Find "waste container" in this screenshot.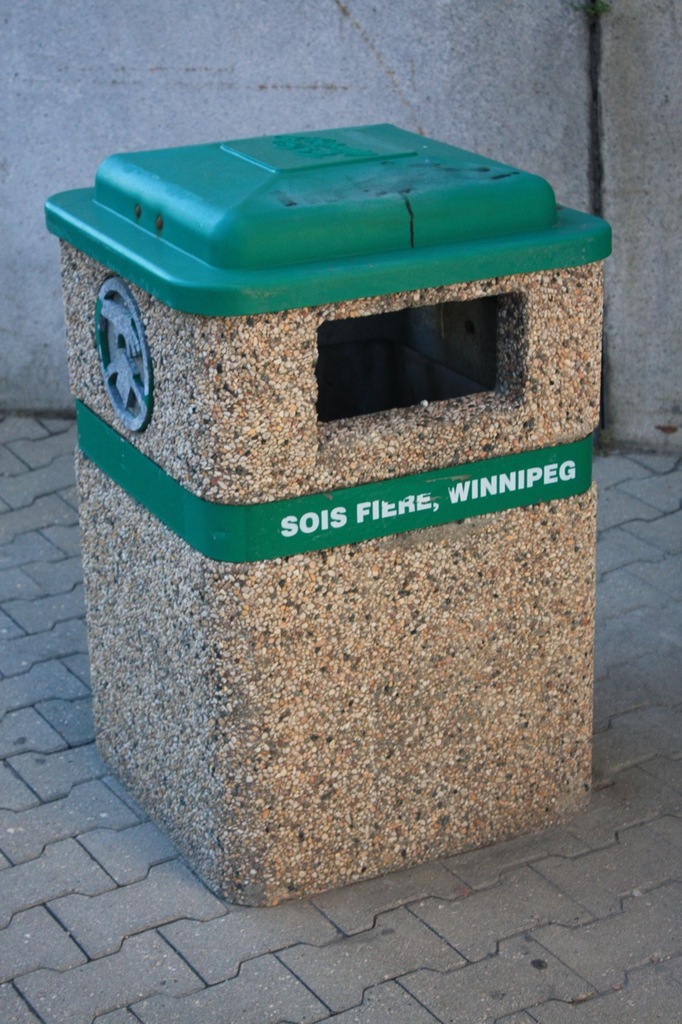
The bounding box for "waste container" is region(70, 130, 593, 906).
